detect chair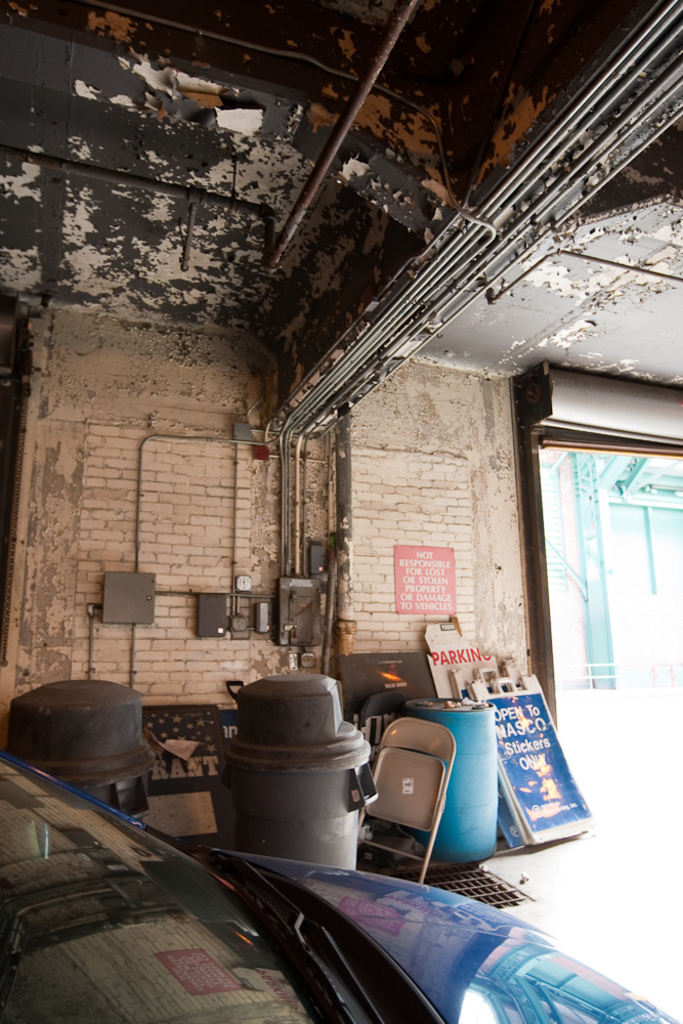
361/705/485/888
